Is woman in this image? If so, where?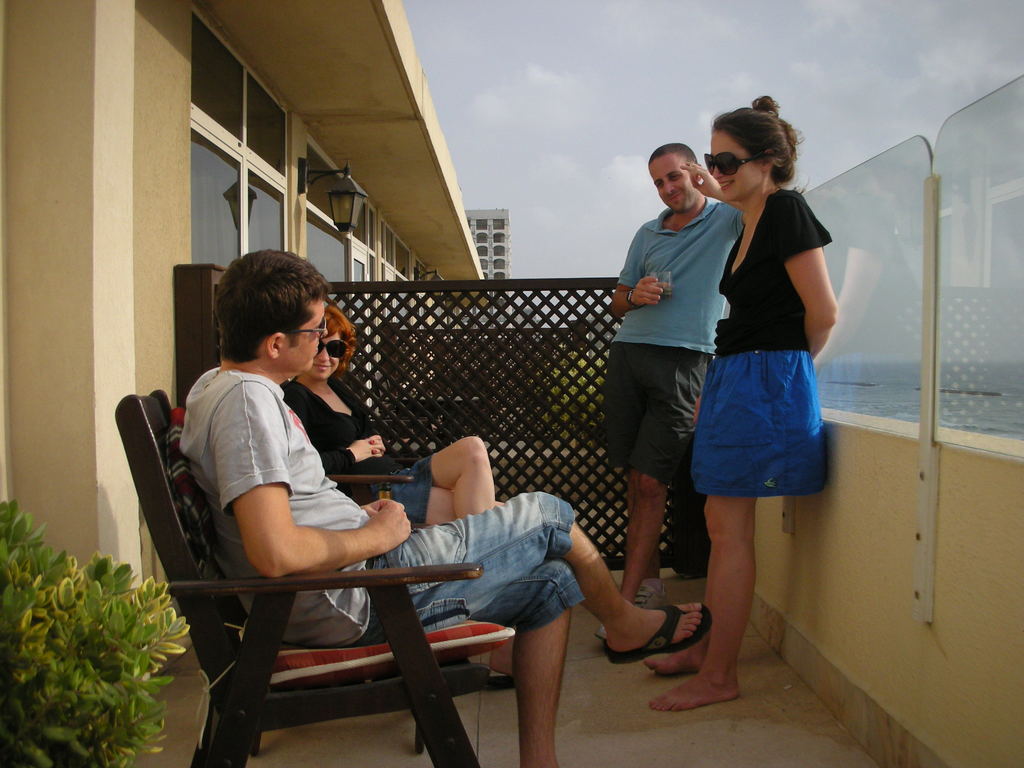
Yes, at bbox=(282, 300, 512, 684).
